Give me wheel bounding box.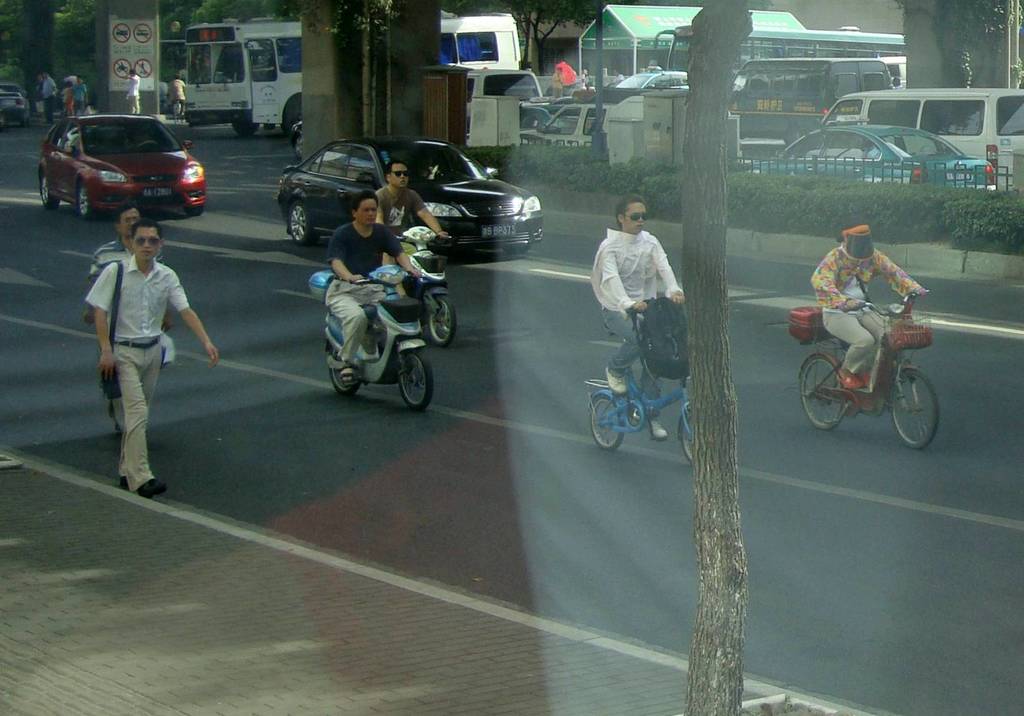
region(79, 187, 96, 224).
